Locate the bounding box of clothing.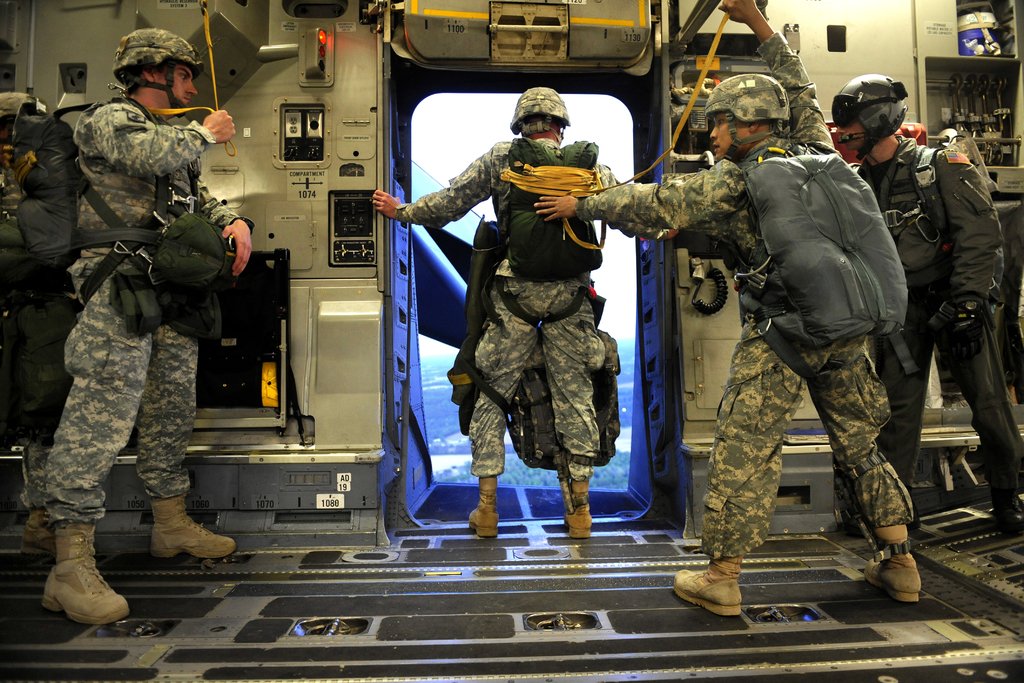
Bounding box: crop(429, 99, 630, 523).
